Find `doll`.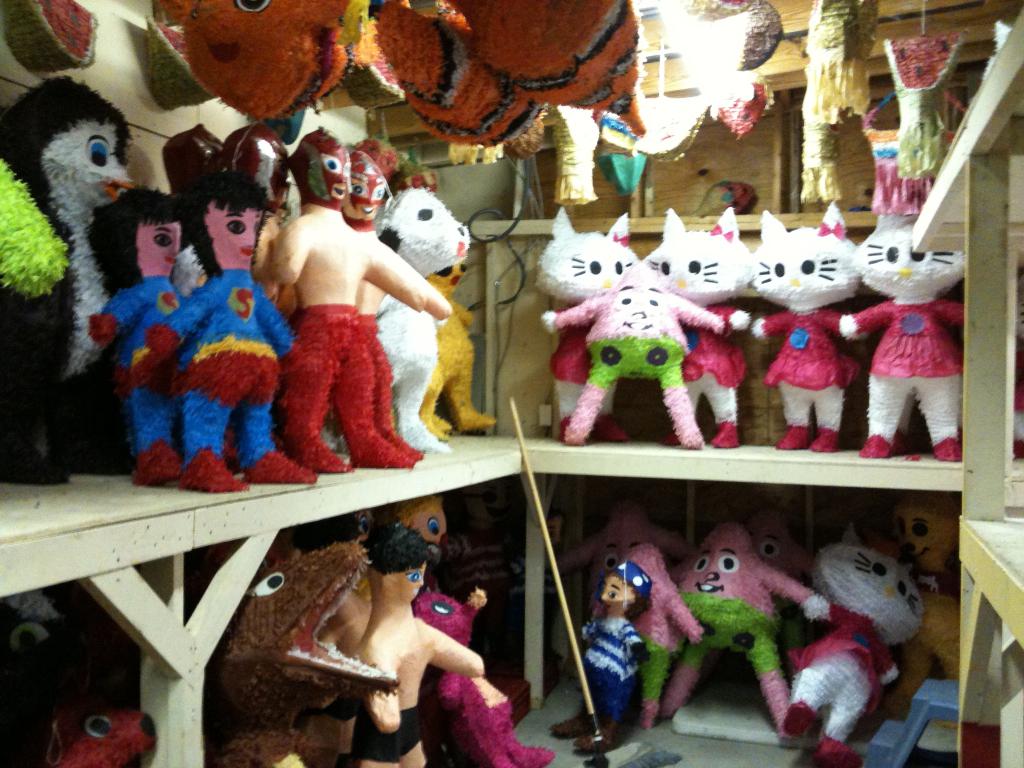
pyautogui.locateOnScreen(422, 249, 494, 420).
